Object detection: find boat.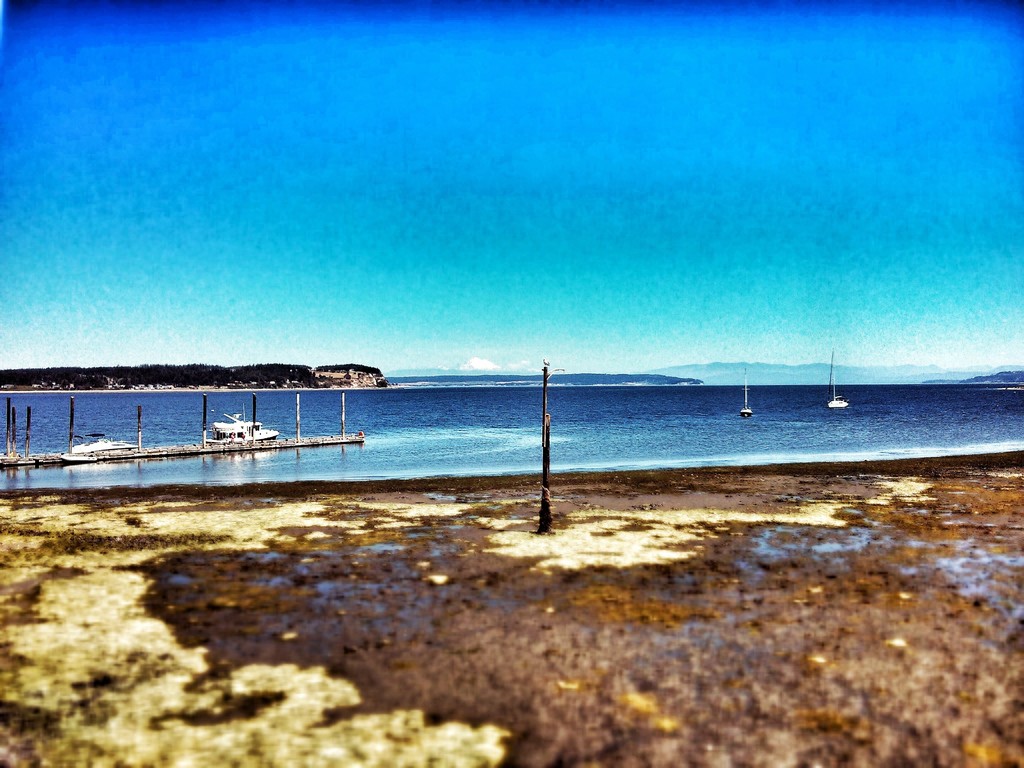
209,412,284,438.
